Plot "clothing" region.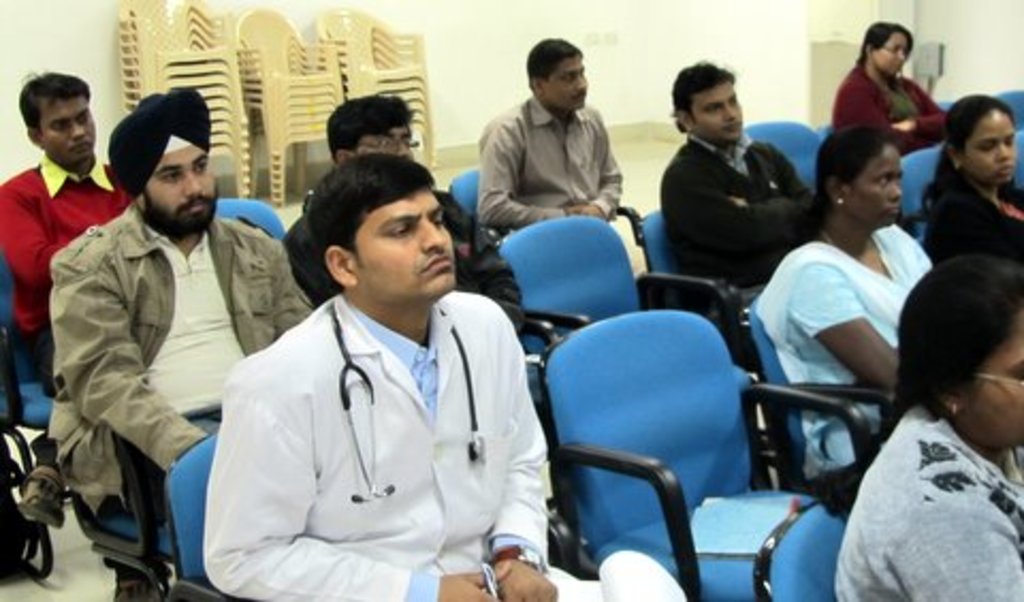
Plotted at crop(832, 60, 945, 122).
